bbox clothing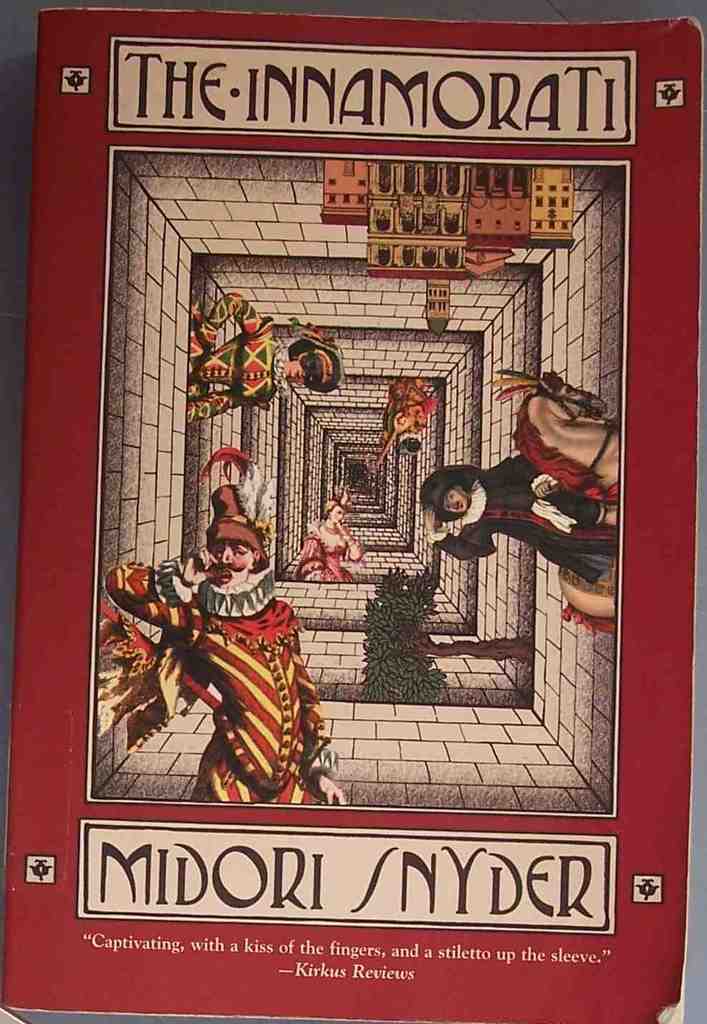
294 521 363 582
